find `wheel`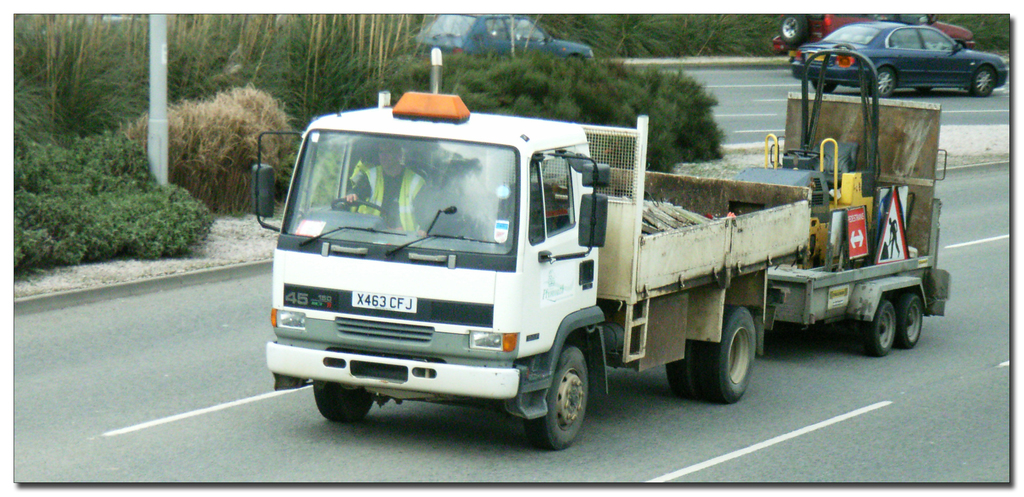
778:15:808:44
